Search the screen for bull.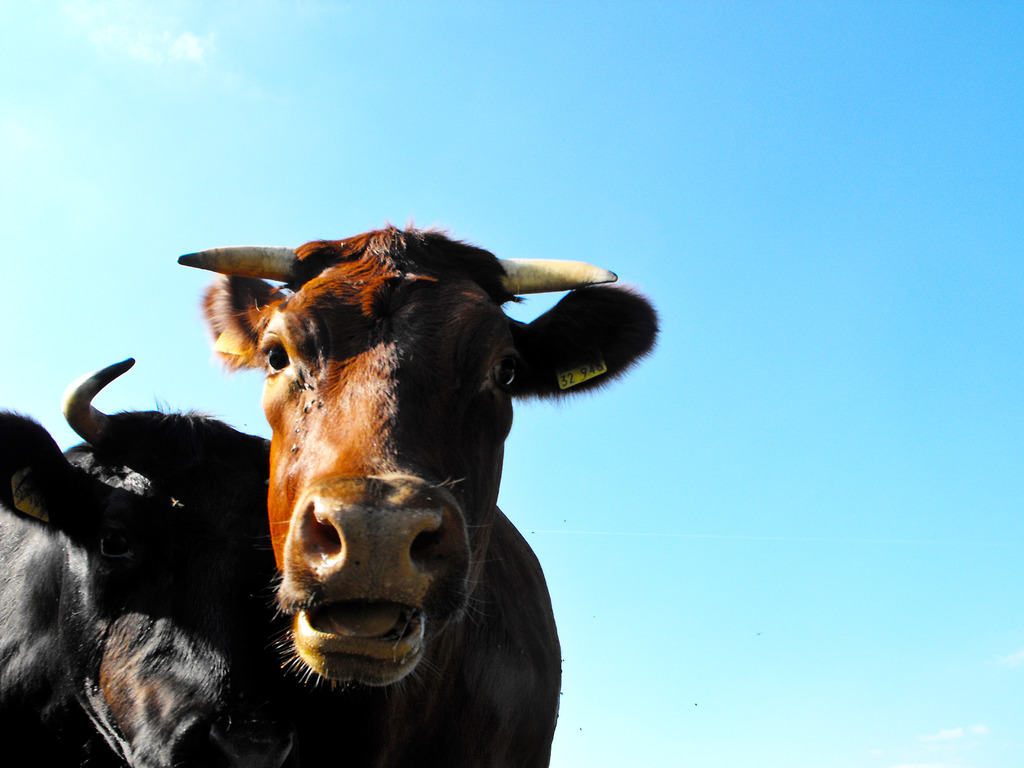
Found at [left=177, top=214, right=660, bottom=767].
